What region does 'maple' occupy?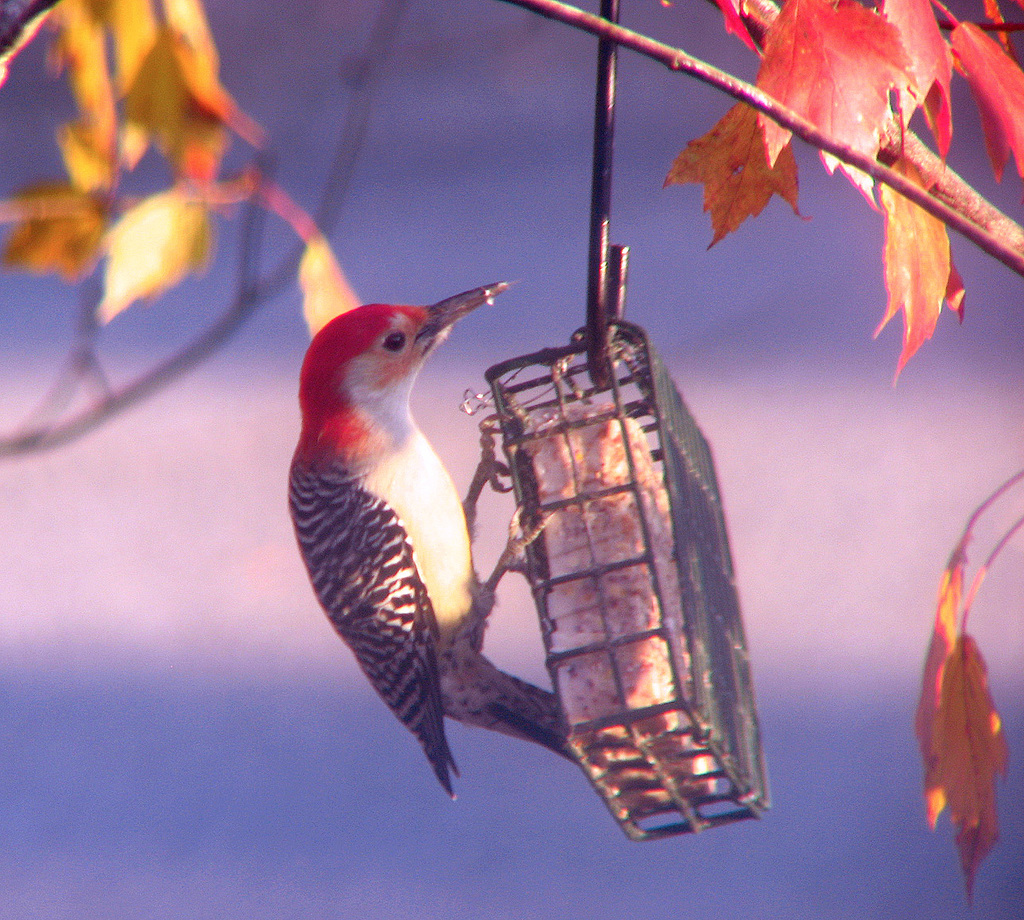
(0,0,1023,914).
